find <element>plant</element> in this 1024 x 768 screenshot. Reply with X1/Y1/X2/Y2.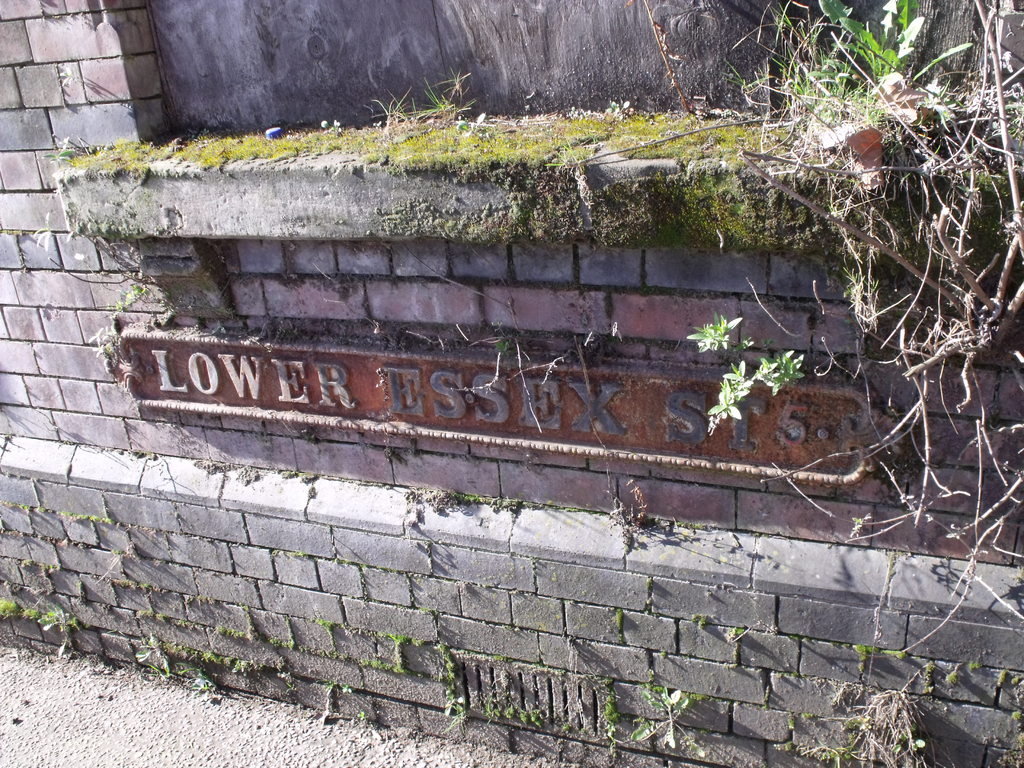
26/605/42/624.
